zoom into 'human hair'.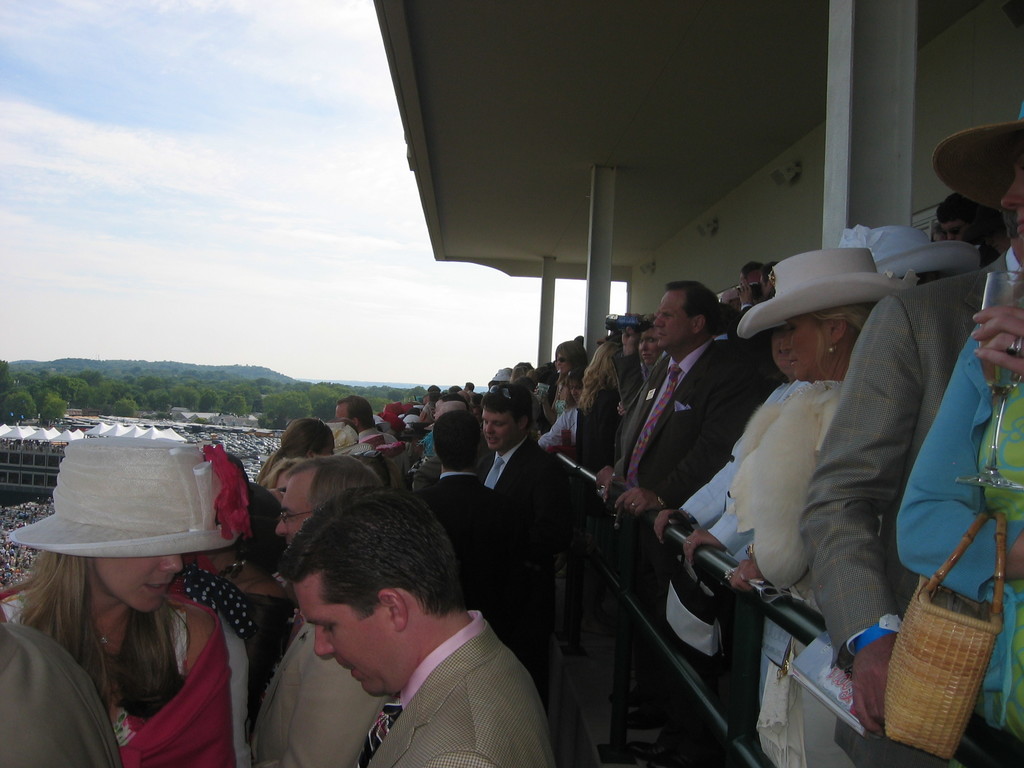
Zoom target: bbox=(806, 305, 883, 376).
